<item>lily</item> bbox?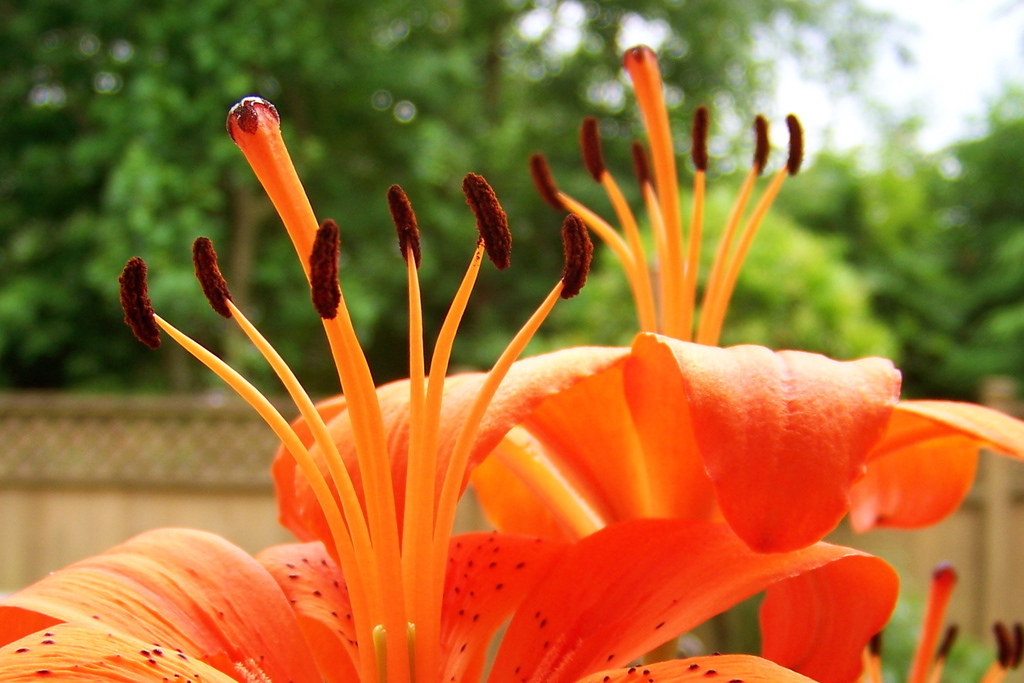
<bbox>268, 42, 1021, 541</bbox>
